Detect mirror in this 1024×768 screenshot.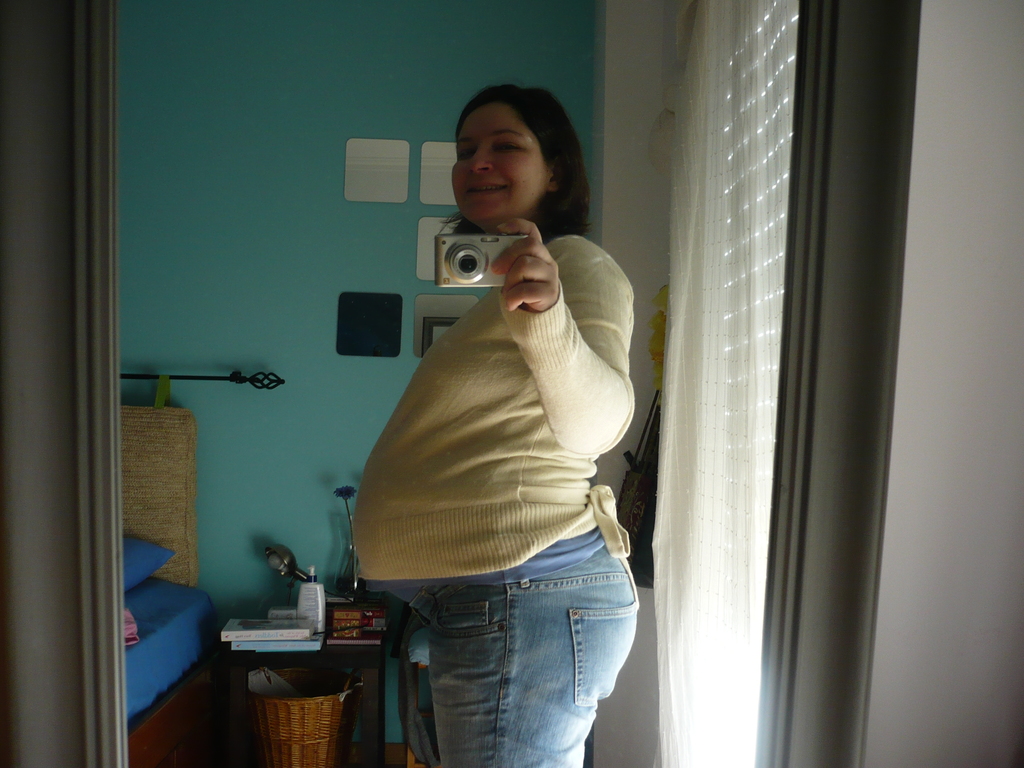
Detection: detection(125, 0, 798, 767).
